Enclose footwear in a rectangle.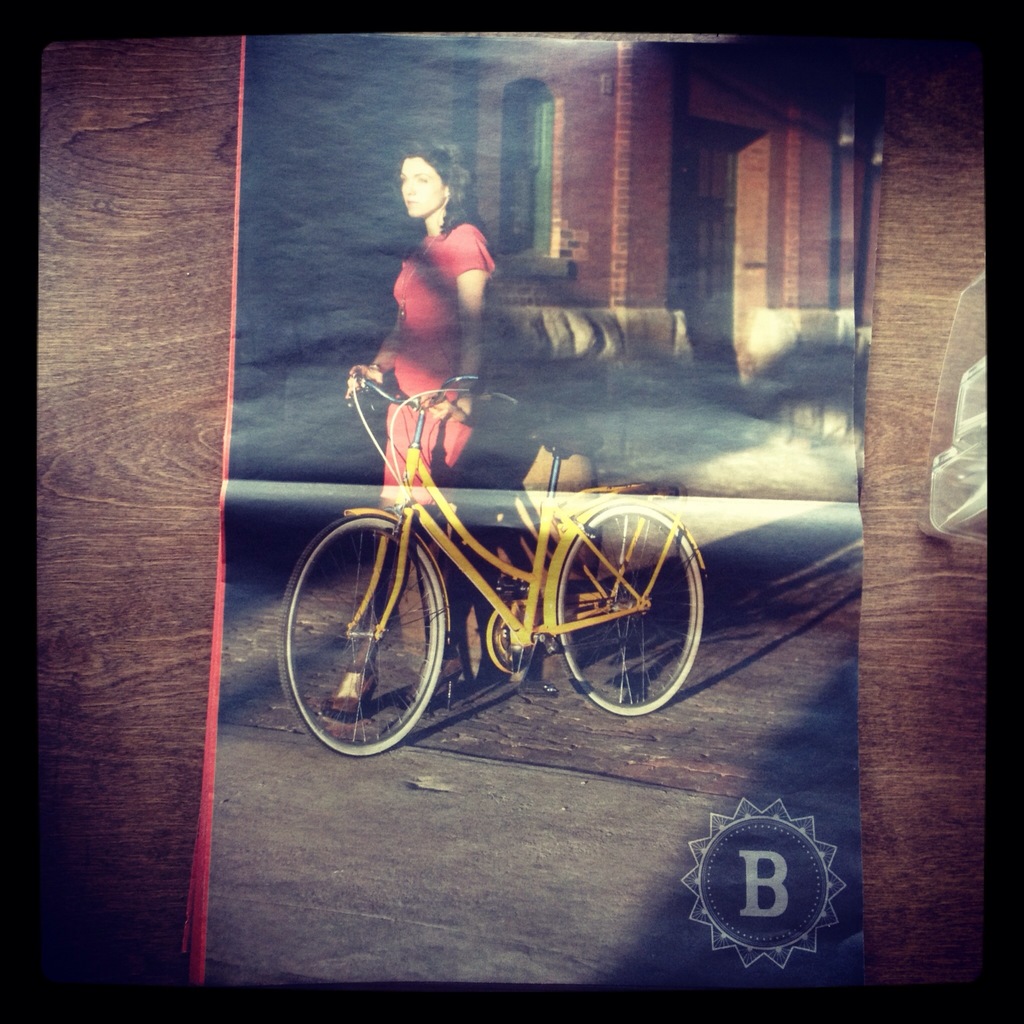
[401,652,467,720].
